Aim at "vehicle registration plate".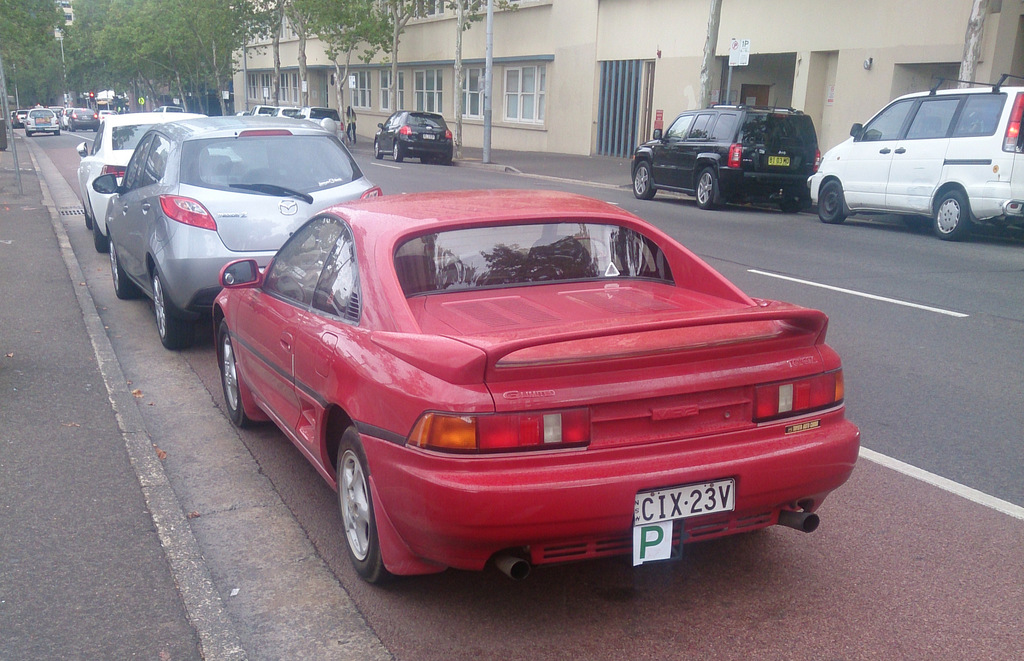
Aimed at bbox(635, 481, 733, 529).
